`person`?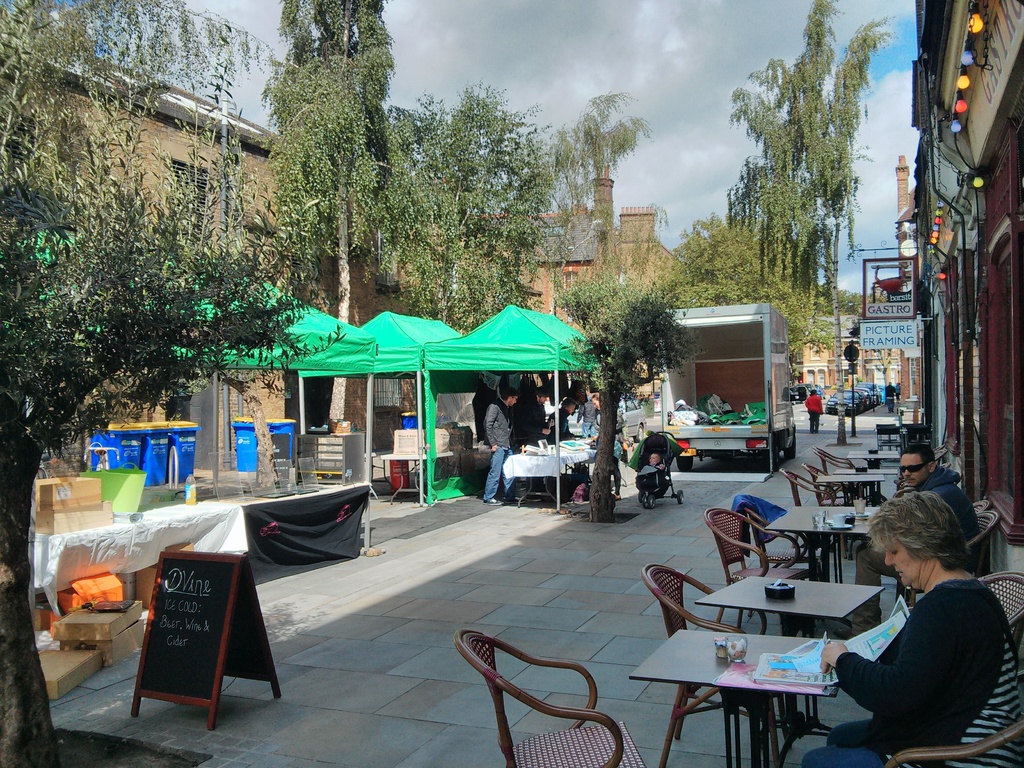
<region>547, 398, 580, 445</region>
